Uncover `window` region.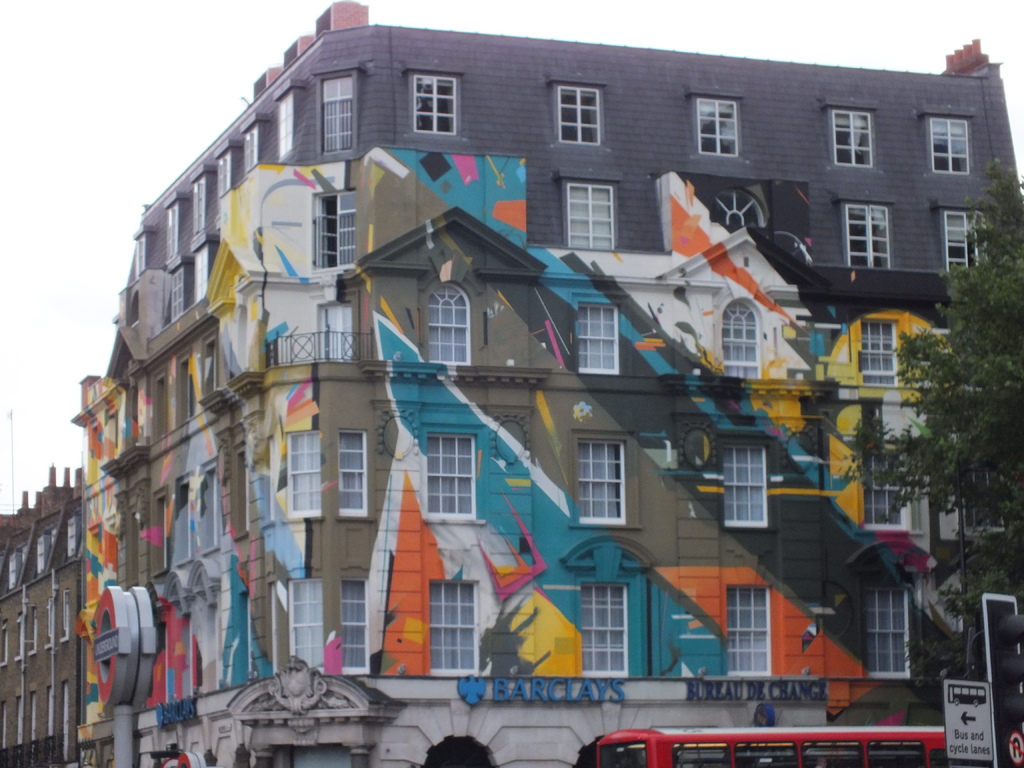
Uncovered: [578,443,625,525].
